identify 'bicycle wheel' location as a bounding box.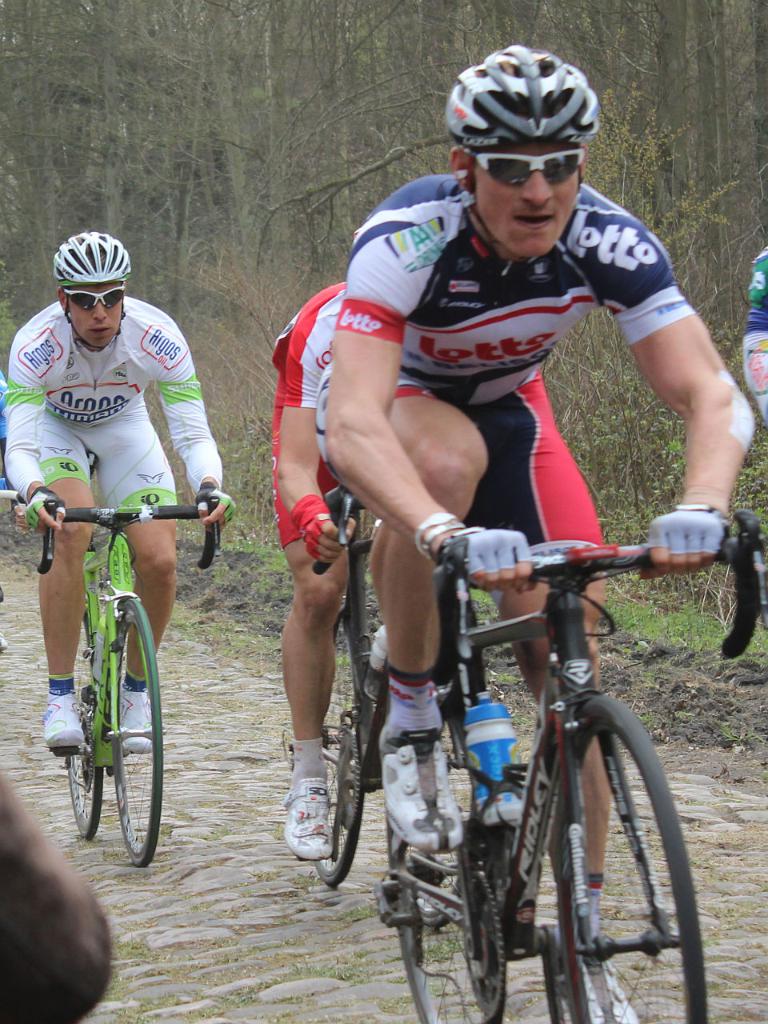
Rect(66, 616, 107, 838).
